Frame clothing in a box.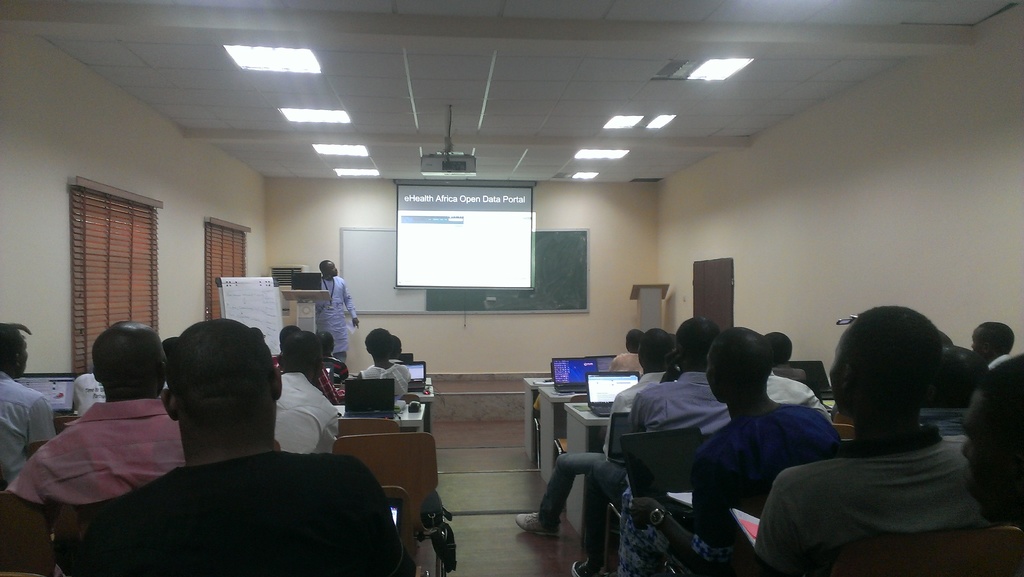
box(583, 371, 733, 571).
